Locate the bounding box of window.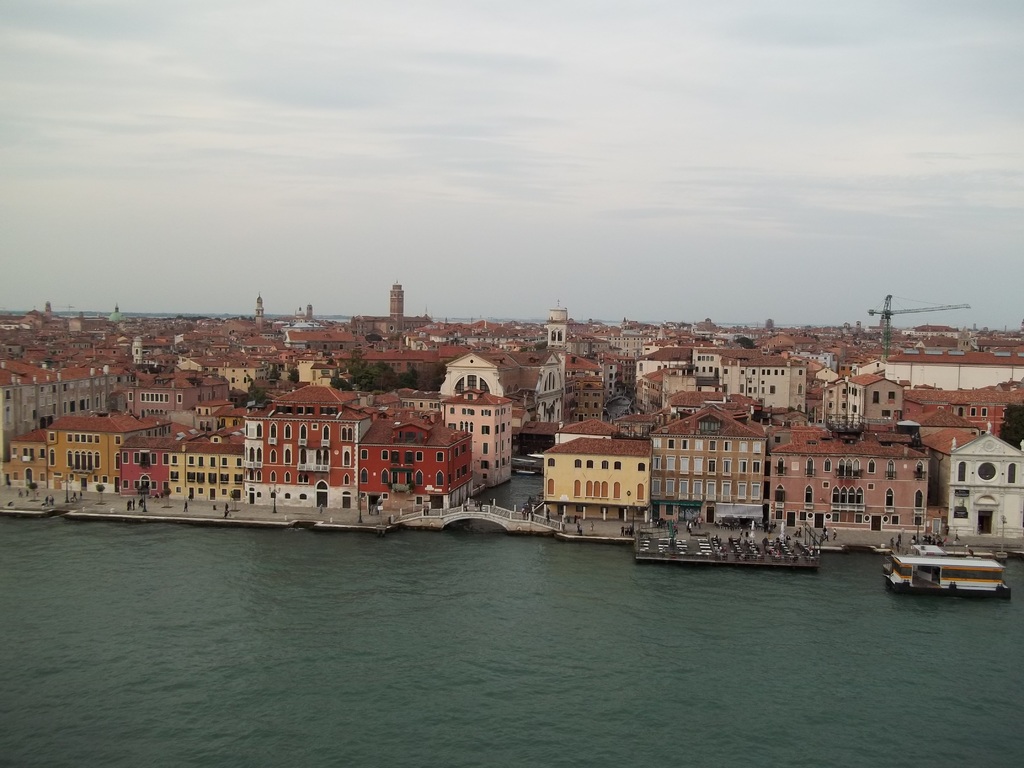
Bounding box: (481,426,490,436).
